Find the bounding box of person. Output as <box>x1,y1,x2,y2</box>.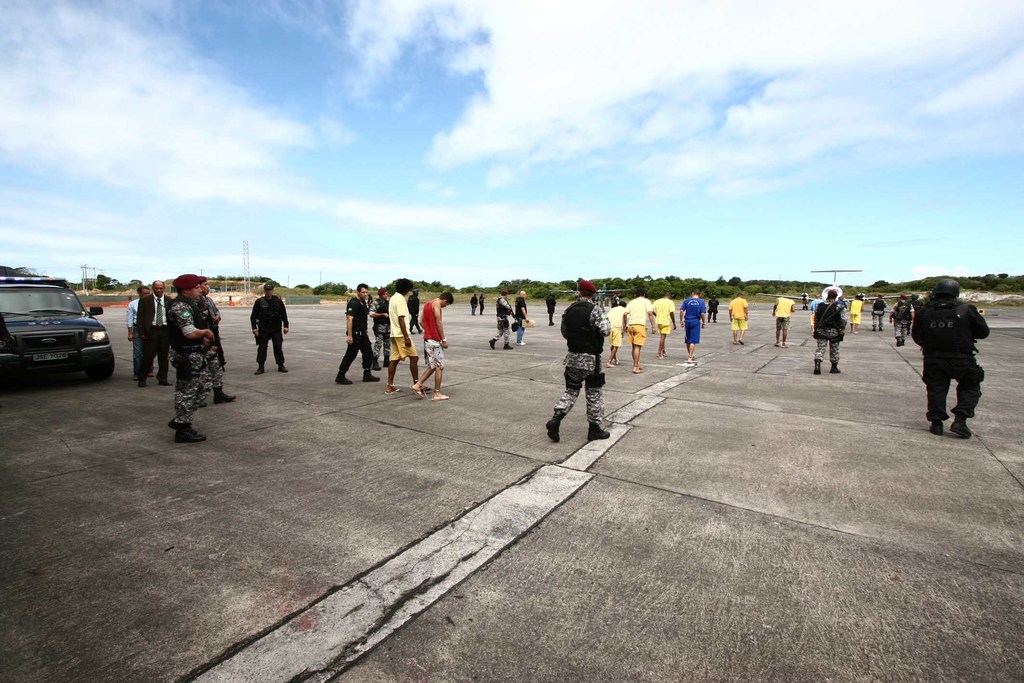
<box>163,277,202,443</box>.
